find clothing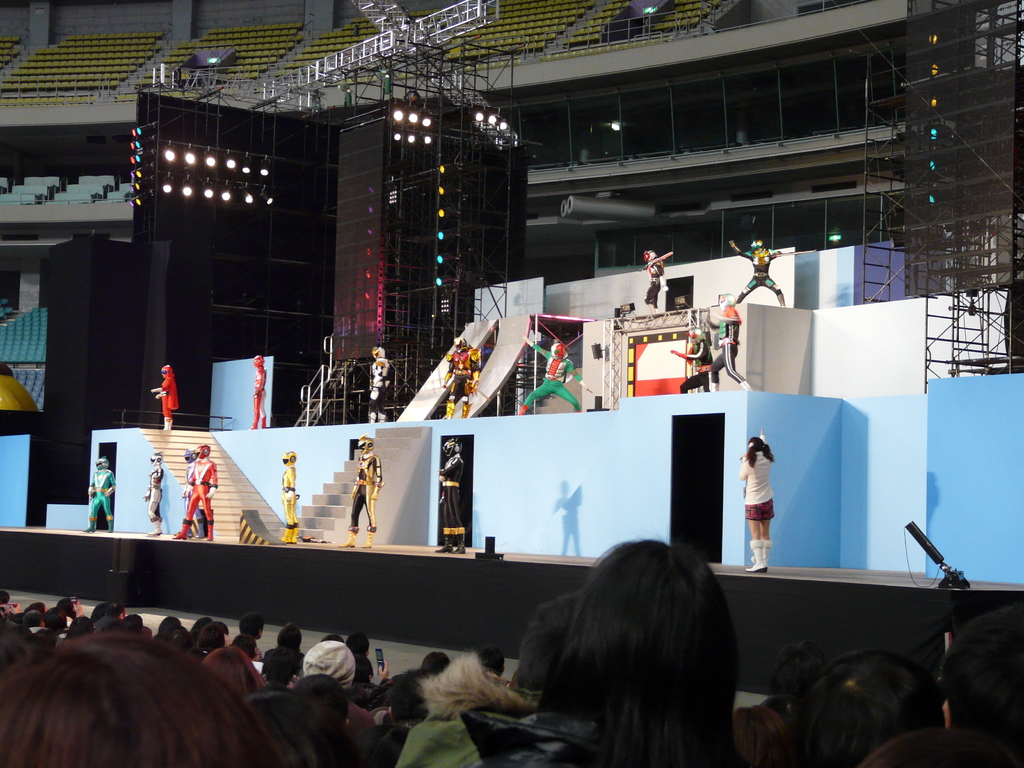
bbox=[710, 315, 746, 382]
